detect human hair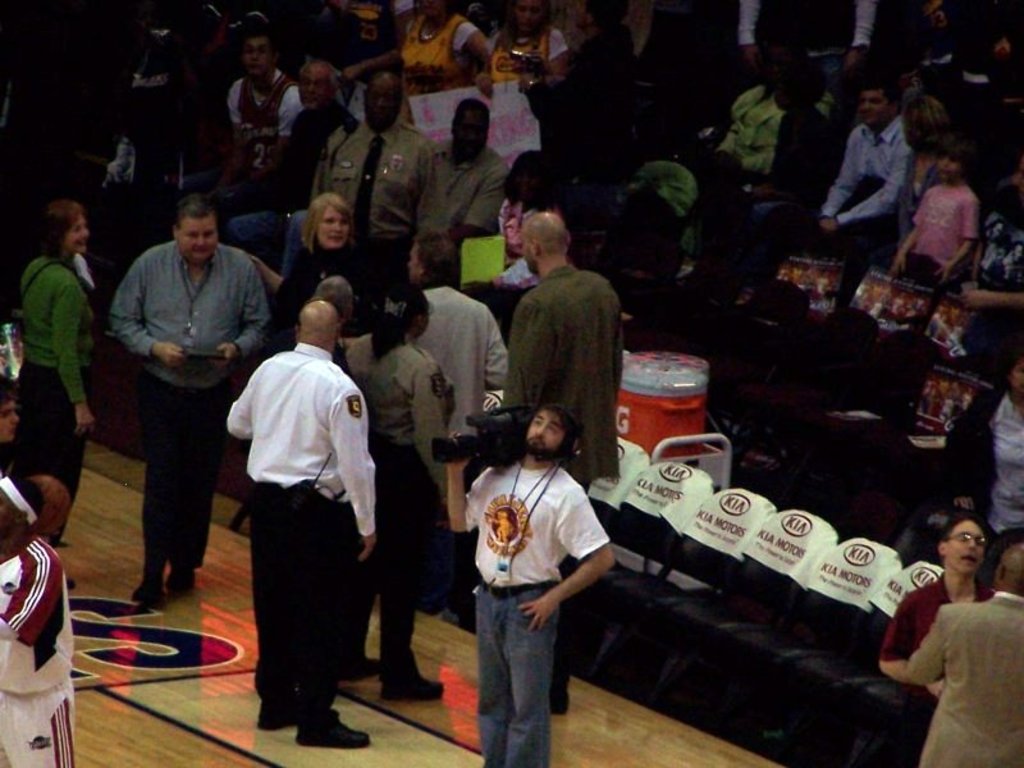
32,197,86,259
